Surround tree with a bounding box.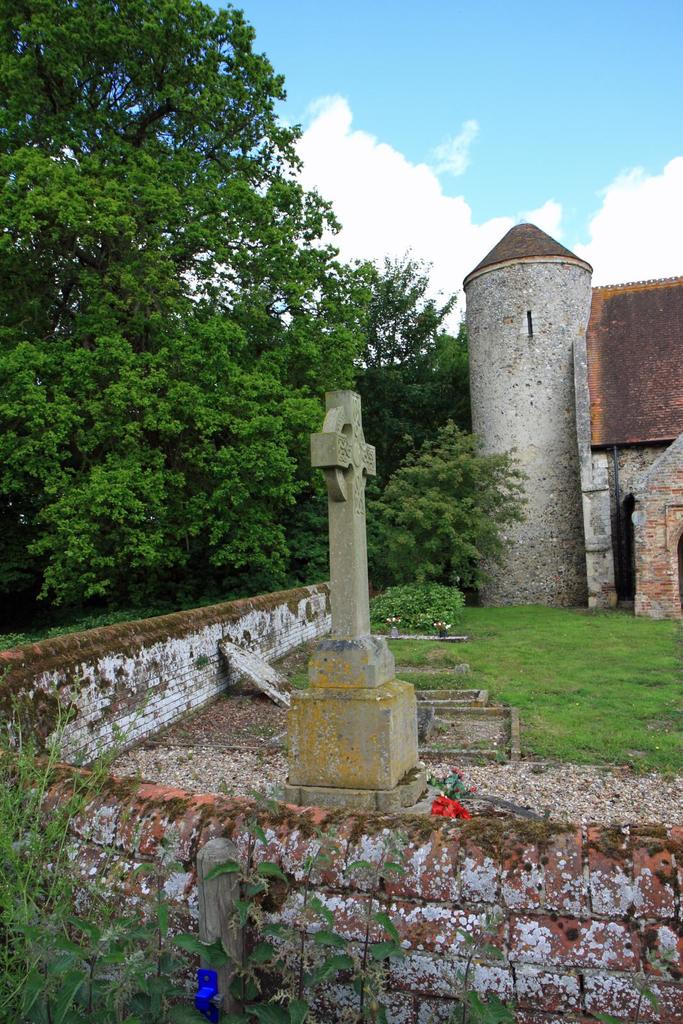
x1=387 y1=403 x2=537 y2=602.
